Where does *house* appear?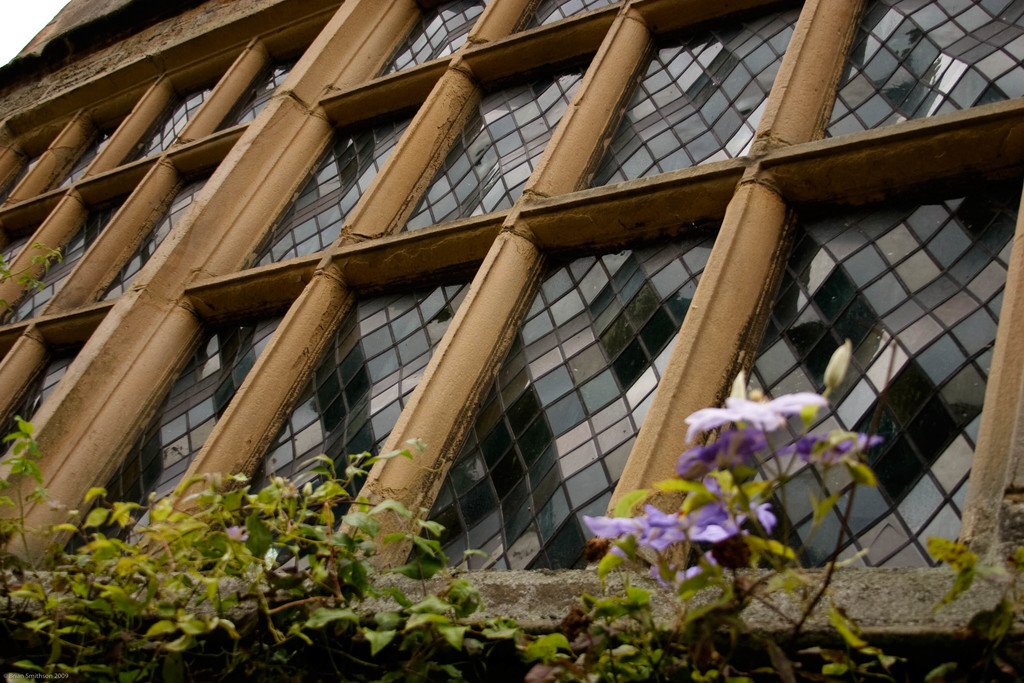
Appears at crop(0, 0, 1023, 682).
